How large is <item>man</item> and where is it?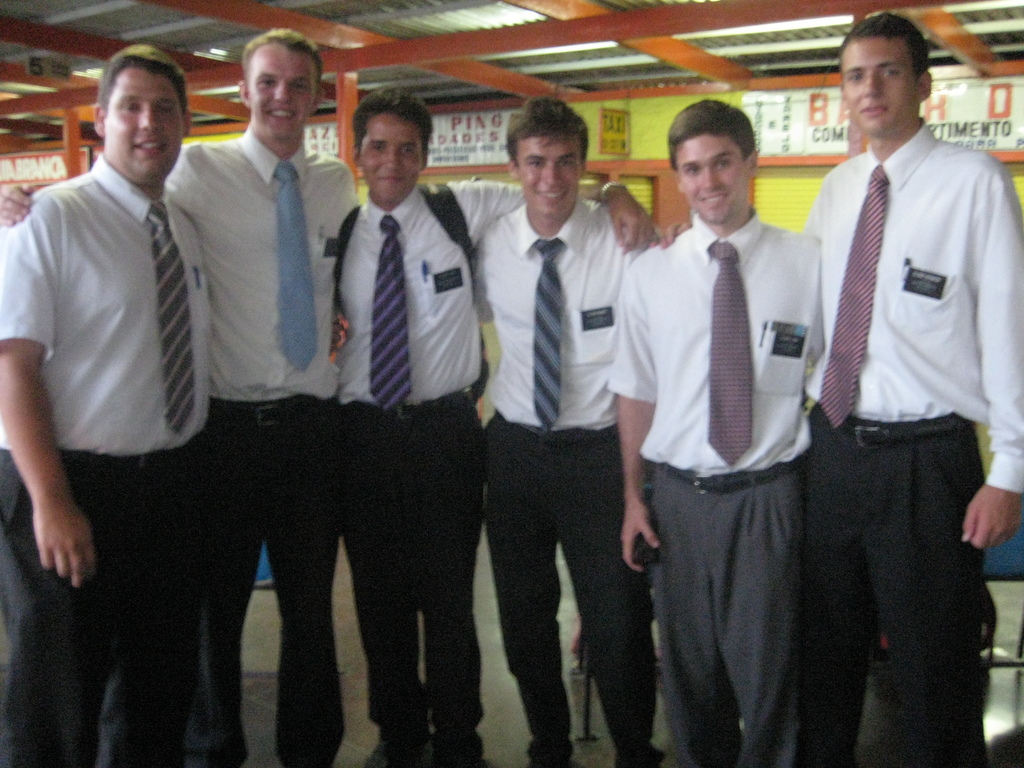
Bounding box: BBox(468, 83, 663, 767).
